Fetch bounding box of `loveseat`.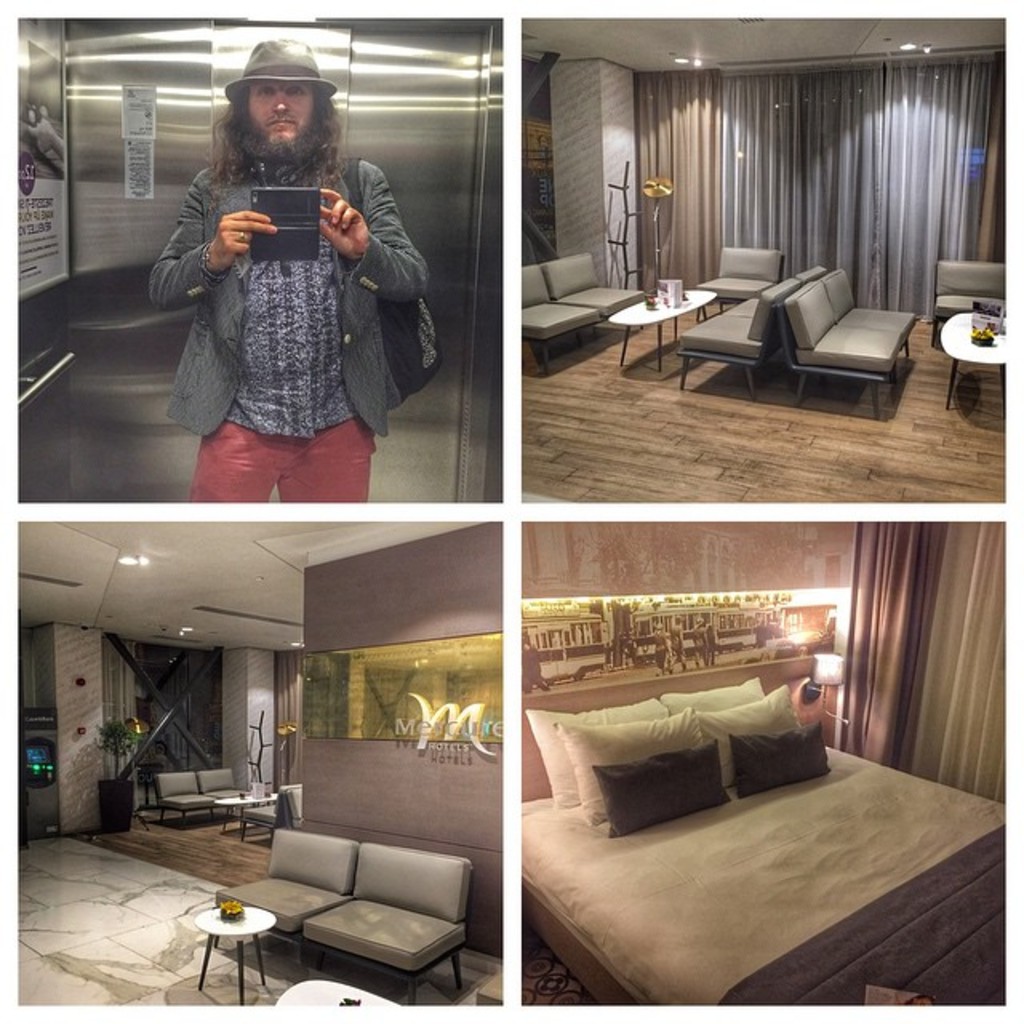
Bbox: x1=157, y1=770, x2=246, y2=821.
